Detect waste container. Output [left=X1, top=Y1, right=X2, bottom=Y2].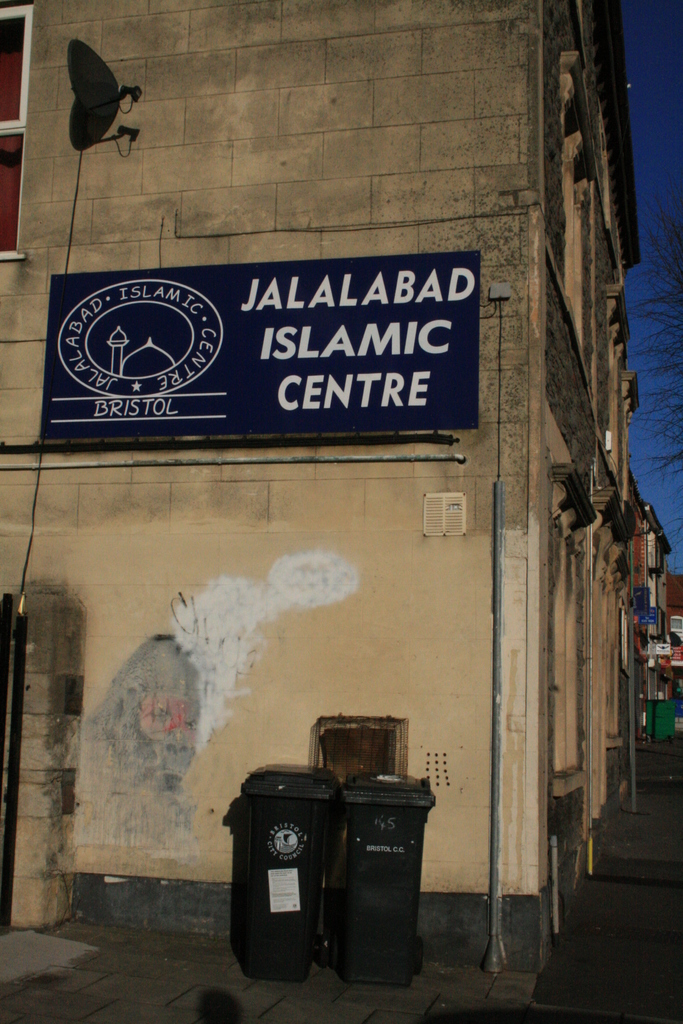
[left=644, top=698, right=682, bottom=748].
